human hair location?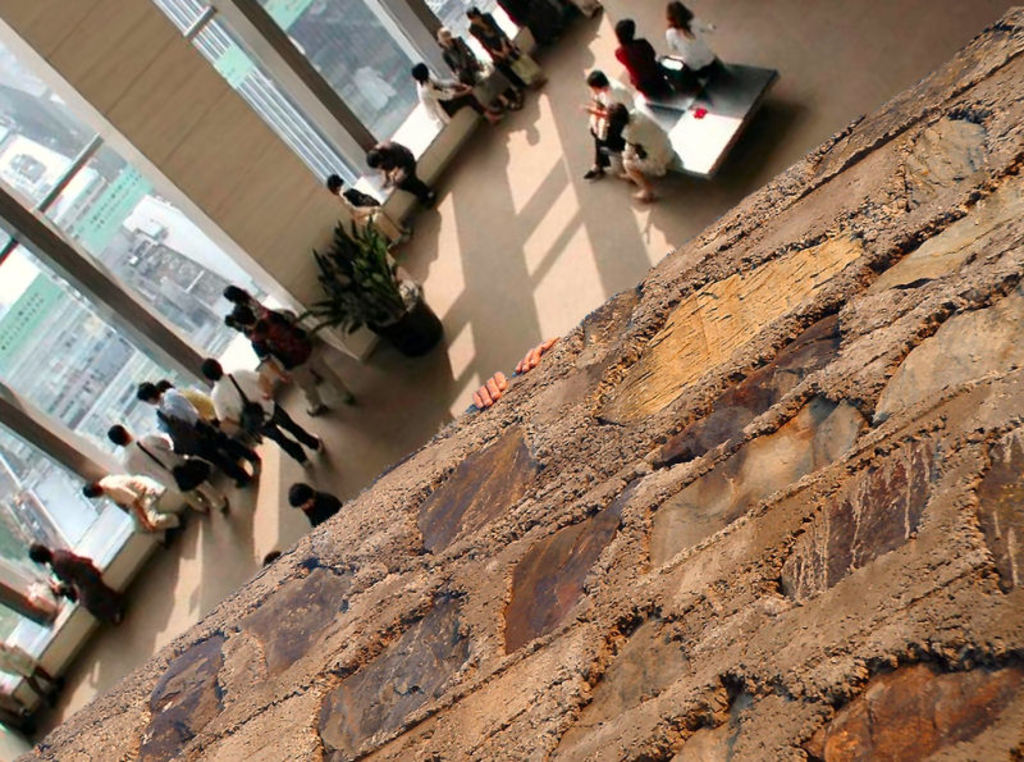
Rect(410, 61, 428, 90)
